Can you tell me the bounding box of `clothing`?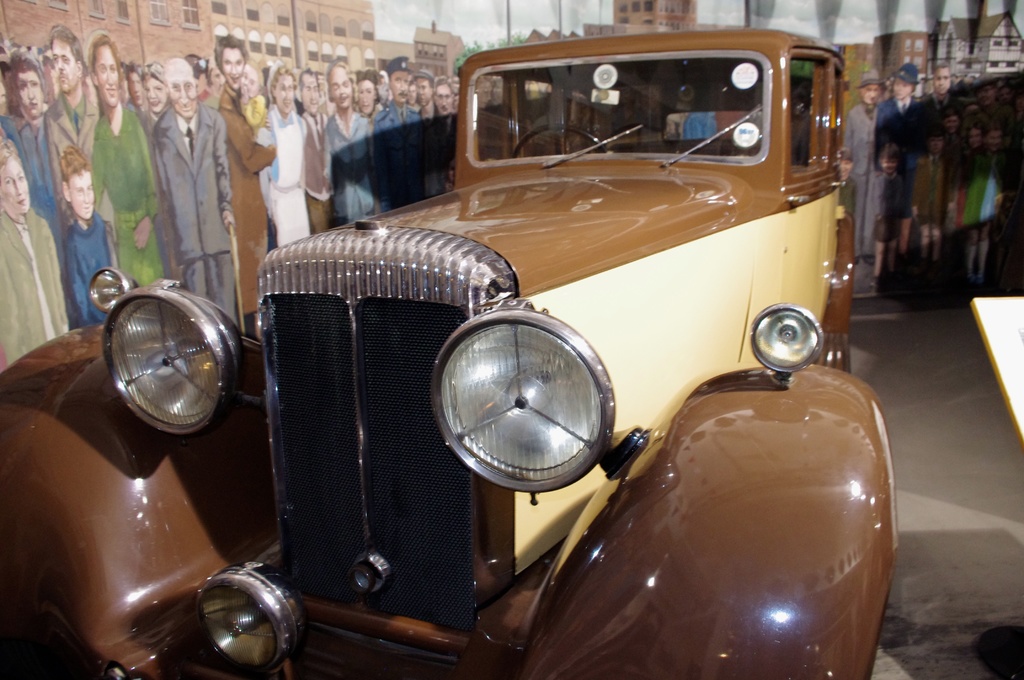
[left=260, top=110, right=316, bottom=244].
